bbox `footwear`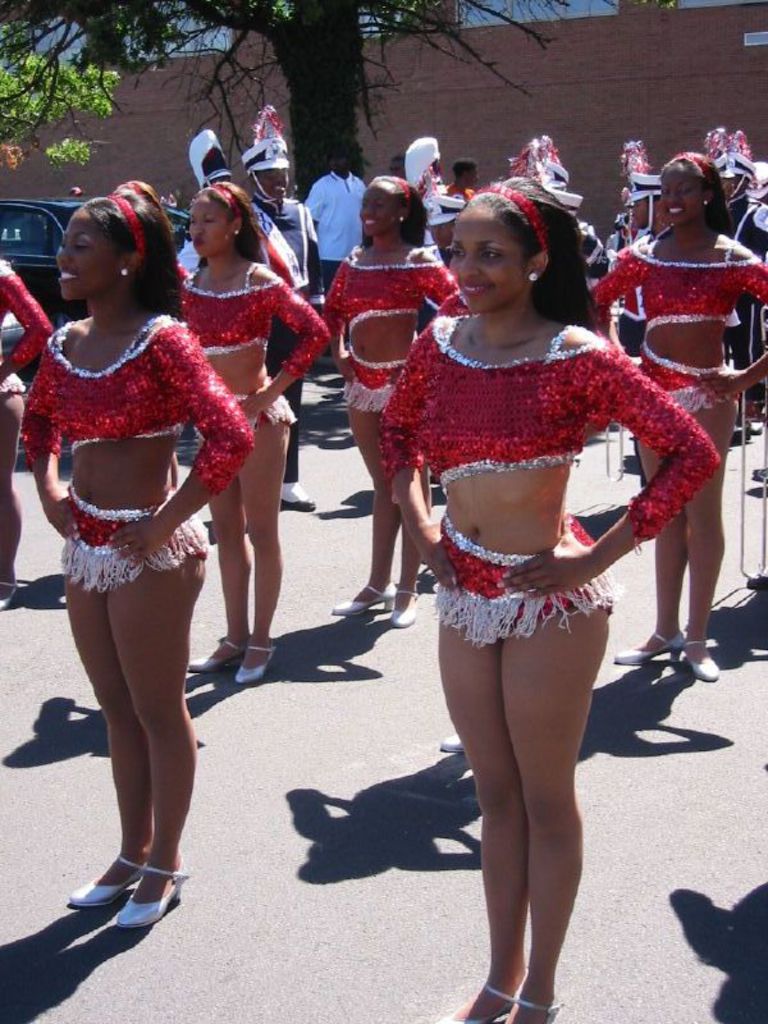
332:589:392:612
